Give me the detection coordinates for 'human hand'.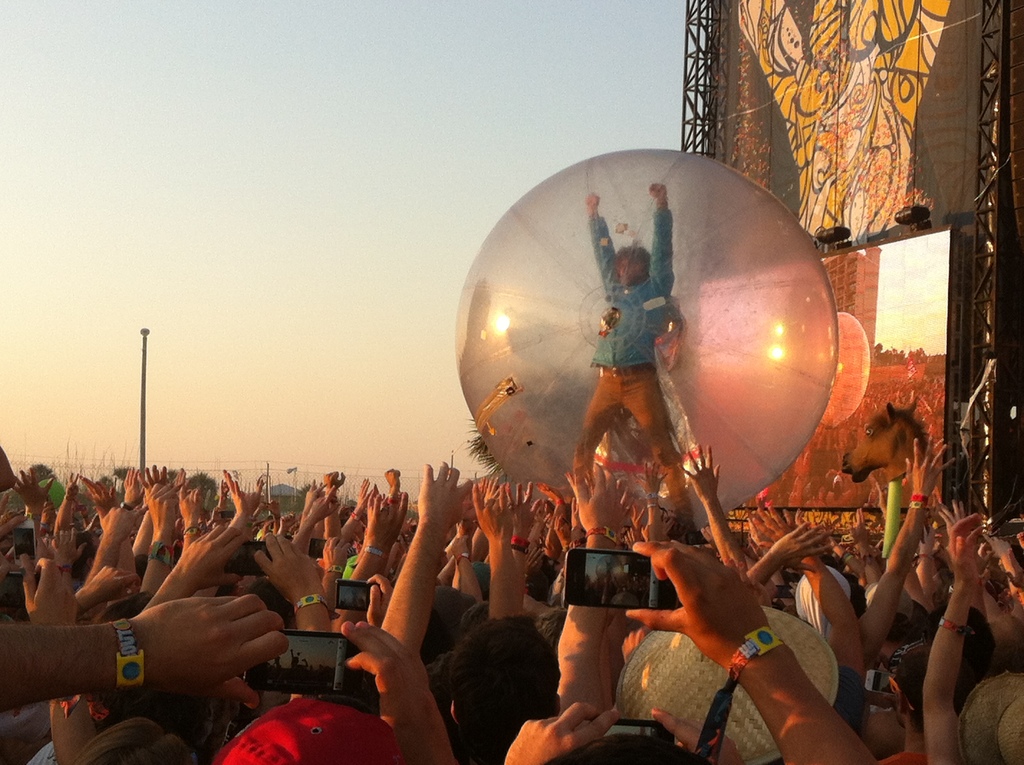
x1=383 y1=467 x2=400 y2=490.
